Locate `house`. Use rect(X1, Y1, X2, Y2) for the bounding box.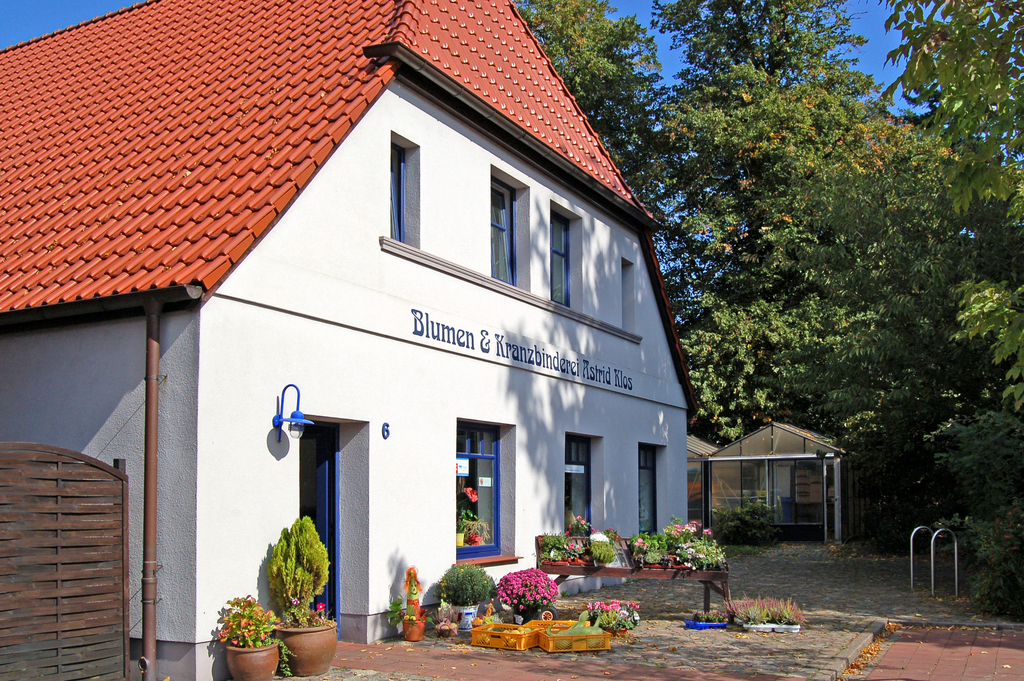
rect(52, 0, 760, 671).
